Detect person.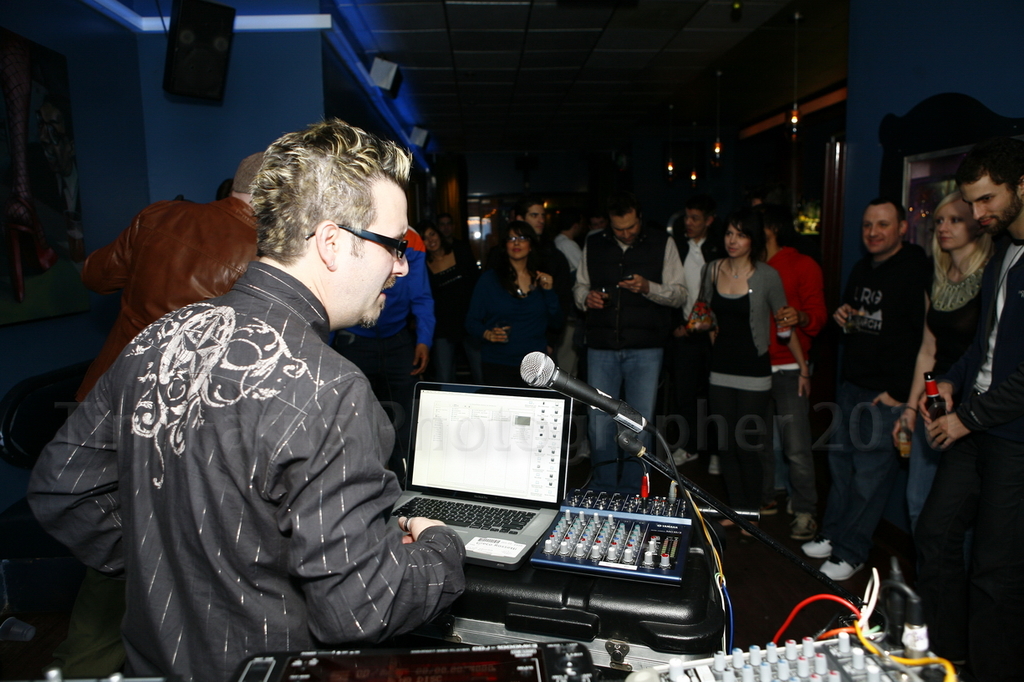
Detected at box(953, 144, 1023, 681).
